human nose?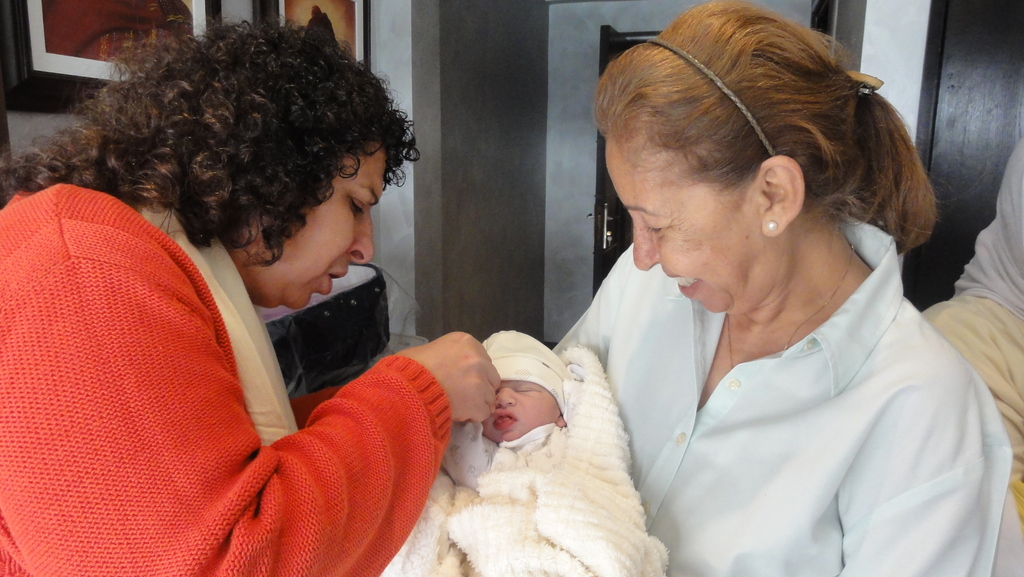
(492,387,513,407)
